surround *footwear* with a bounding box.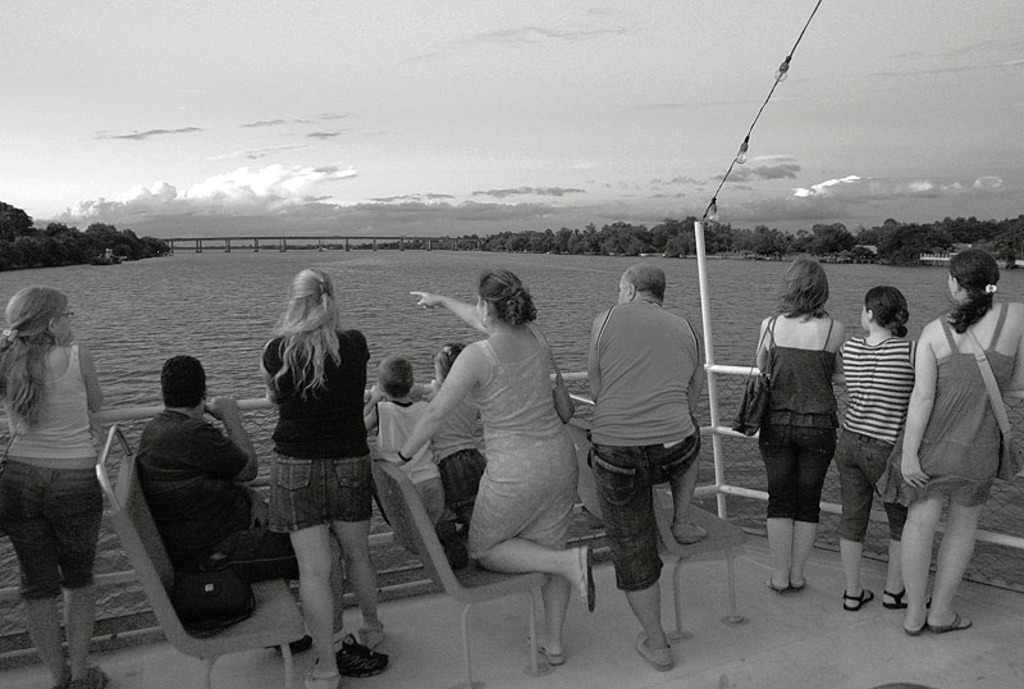
box=[897, 626, 922, 631].
